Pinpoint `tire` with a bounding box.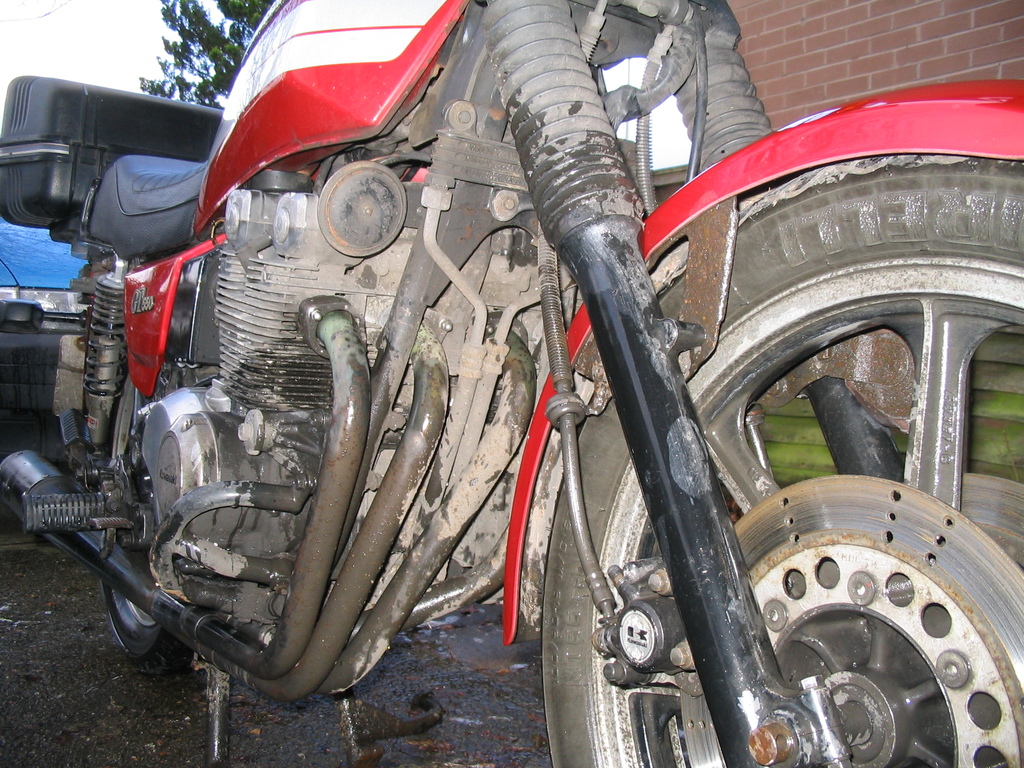
{"x1": 540, "y1": 164, "x2": 1023, "y2": 767}.
